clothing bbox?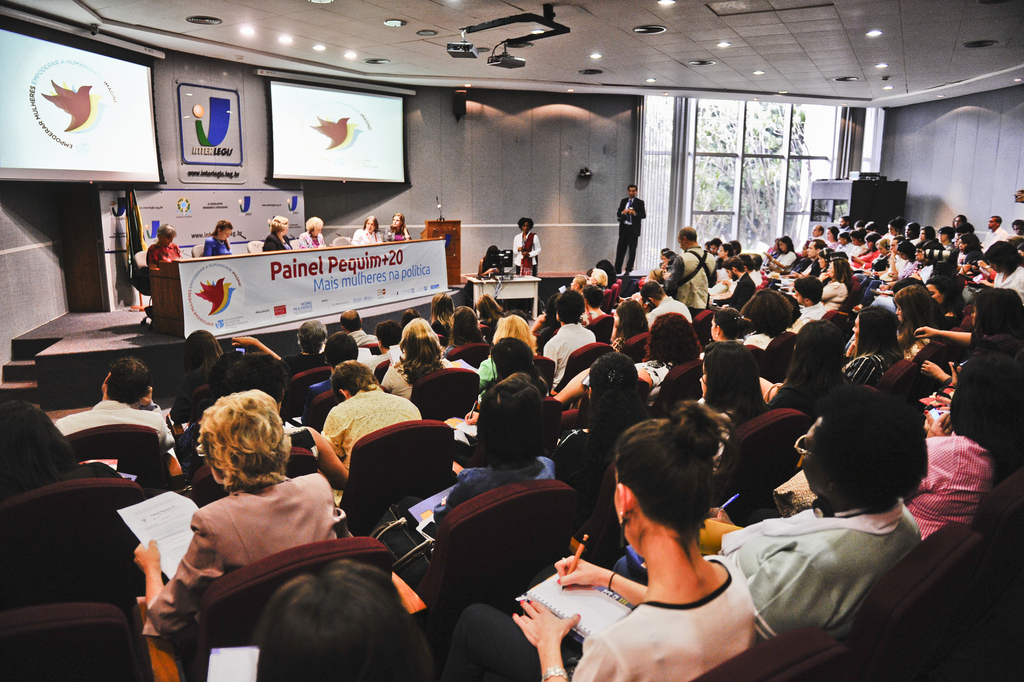
pyautogui.locateOnScreen(57, 402, 177, 458)
